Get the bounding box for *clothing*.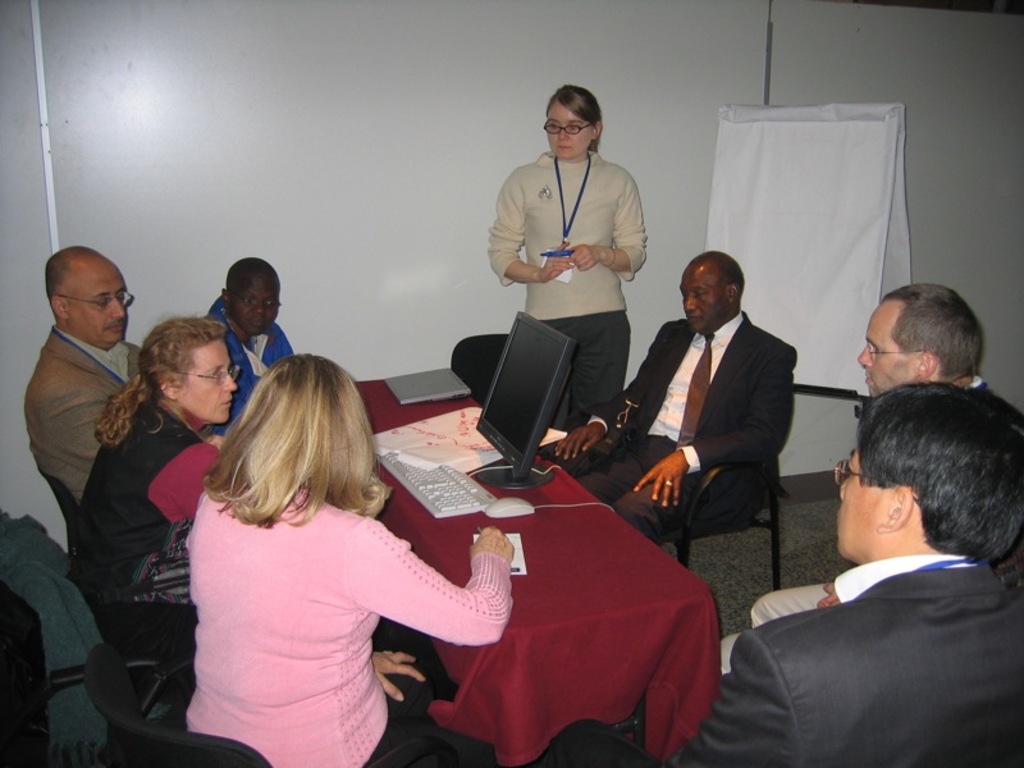
<box>547,310,794,559</box>.
